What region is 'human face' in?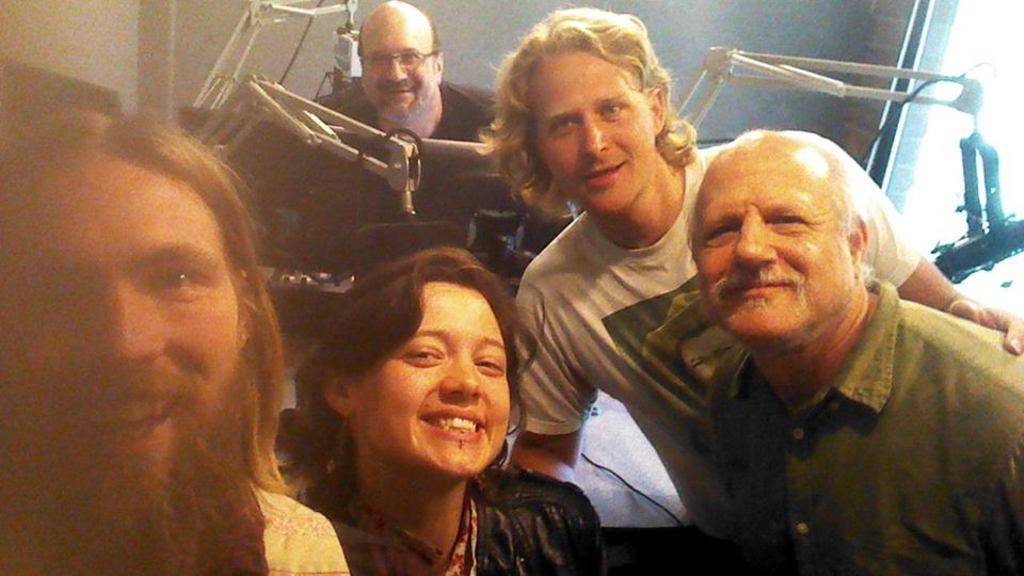
(342, 269, 512, 490).
